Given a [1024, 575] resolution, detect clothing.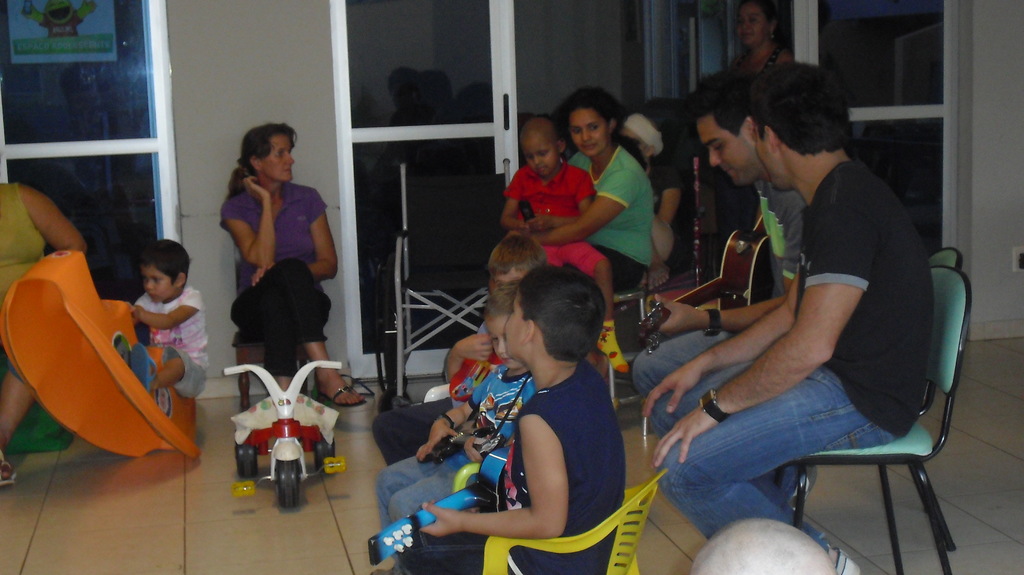
pyautogui.locateOnScreen(601, 243, 640, 289).
